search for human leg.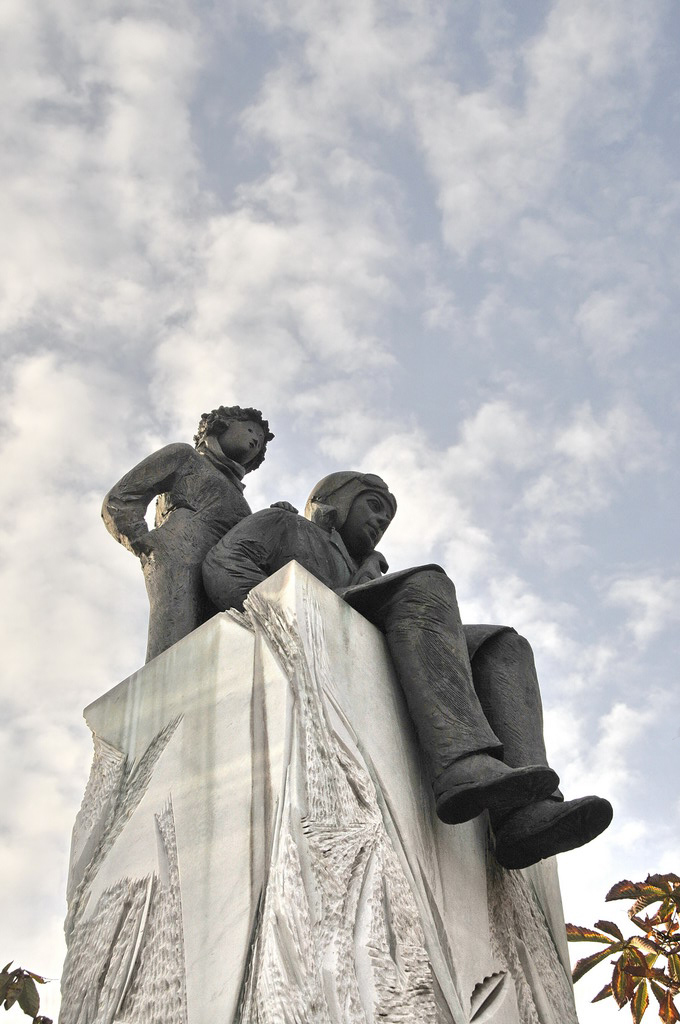
Found at Rect(467, 626, 607, 872).
